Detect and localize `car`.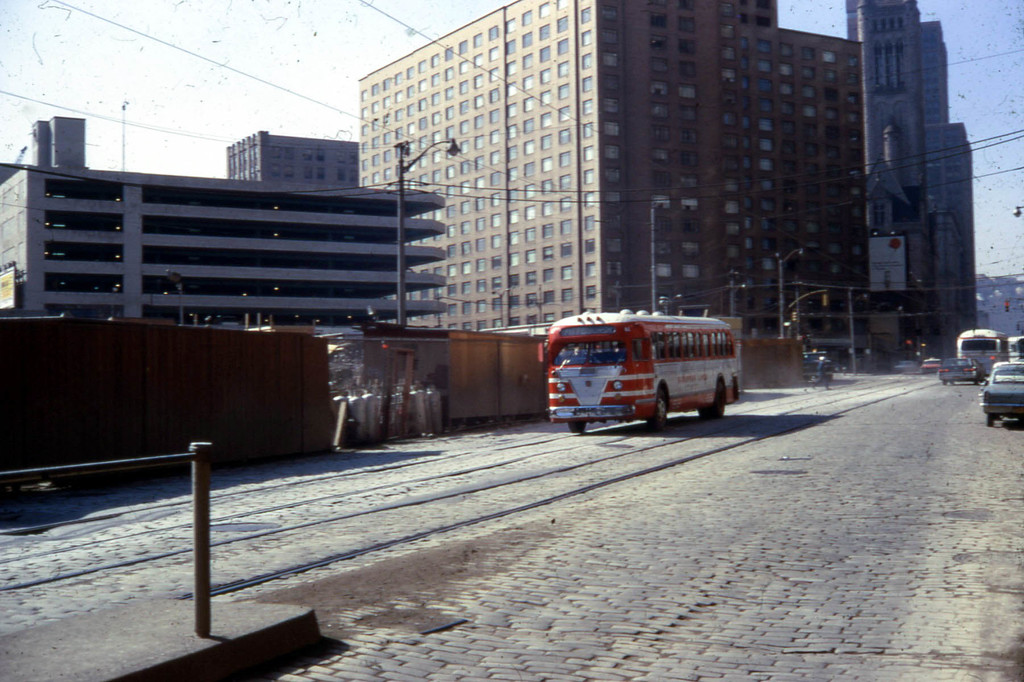
Localized at bbox=[920, 356, 945, 374].
